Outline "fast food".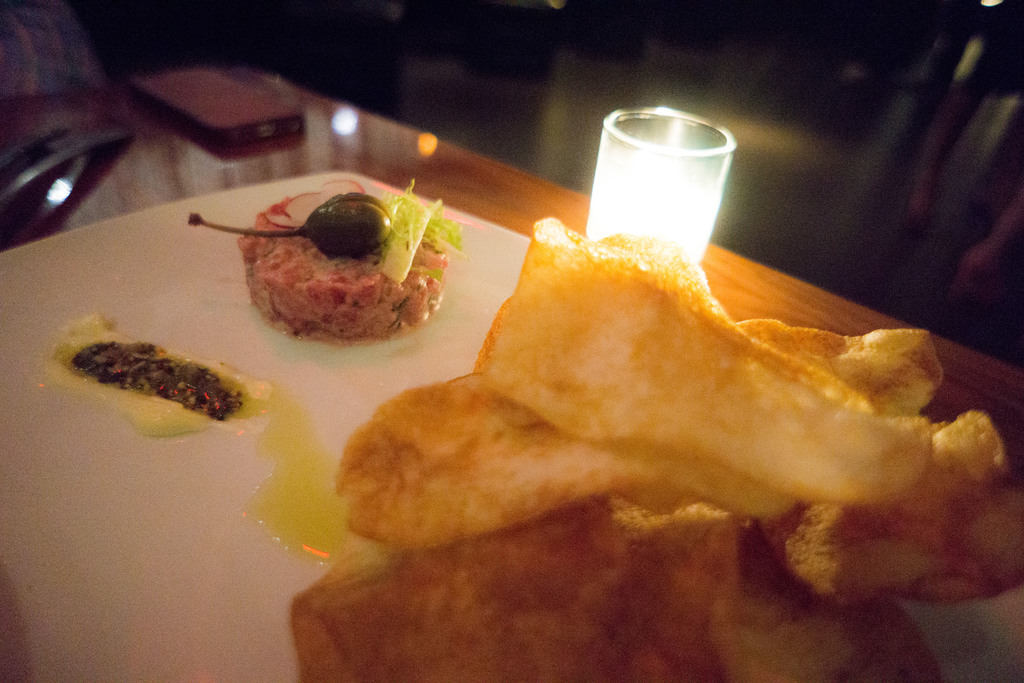
Outline: {"left": 292, "top": 163, "right": 970, "bottom": 642}.
